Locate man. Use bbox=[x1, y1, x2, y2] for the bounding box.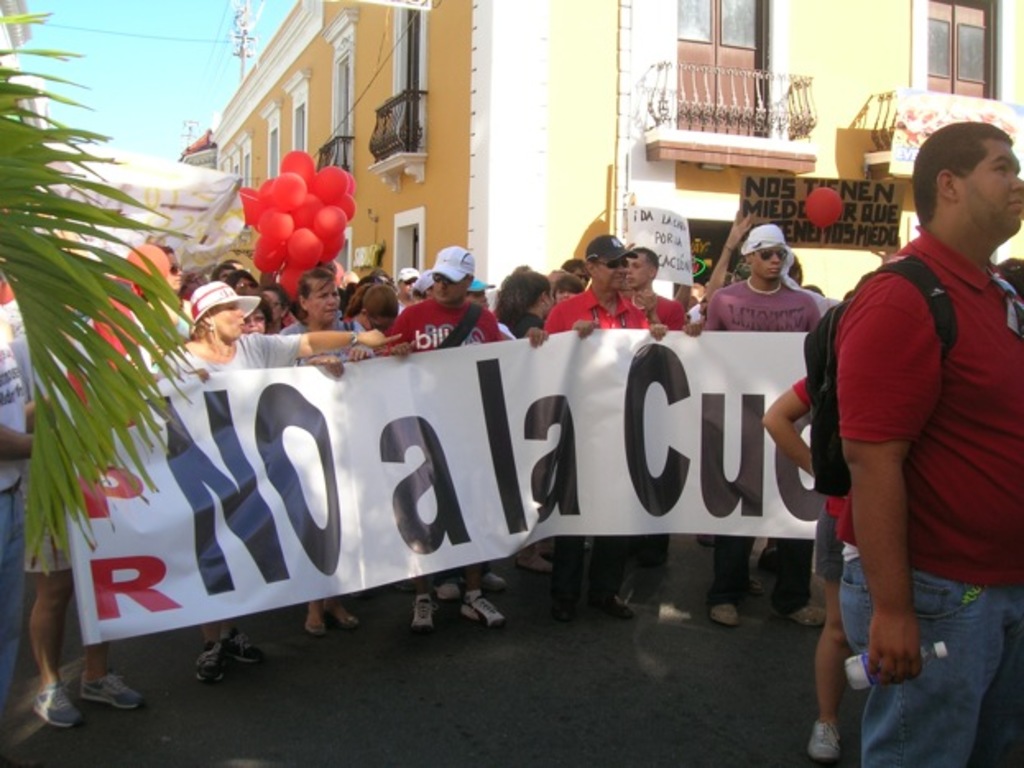
bbox=[817, 118, 1022, 766].
